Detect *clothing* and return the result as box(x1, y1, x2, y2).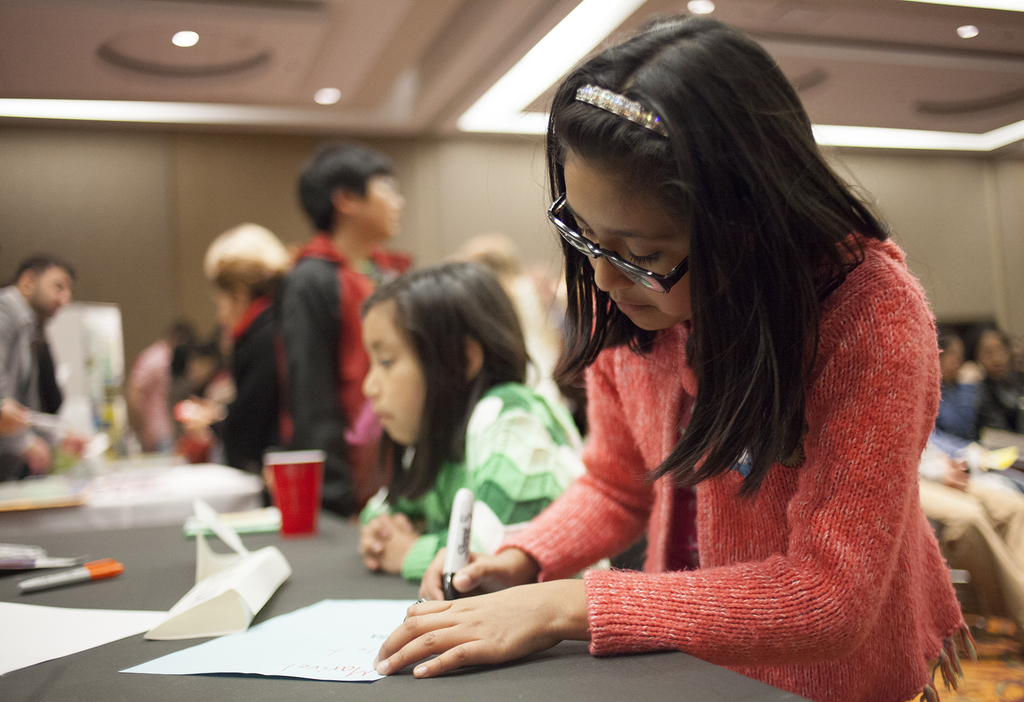
box(0, 280, 65, 480).
